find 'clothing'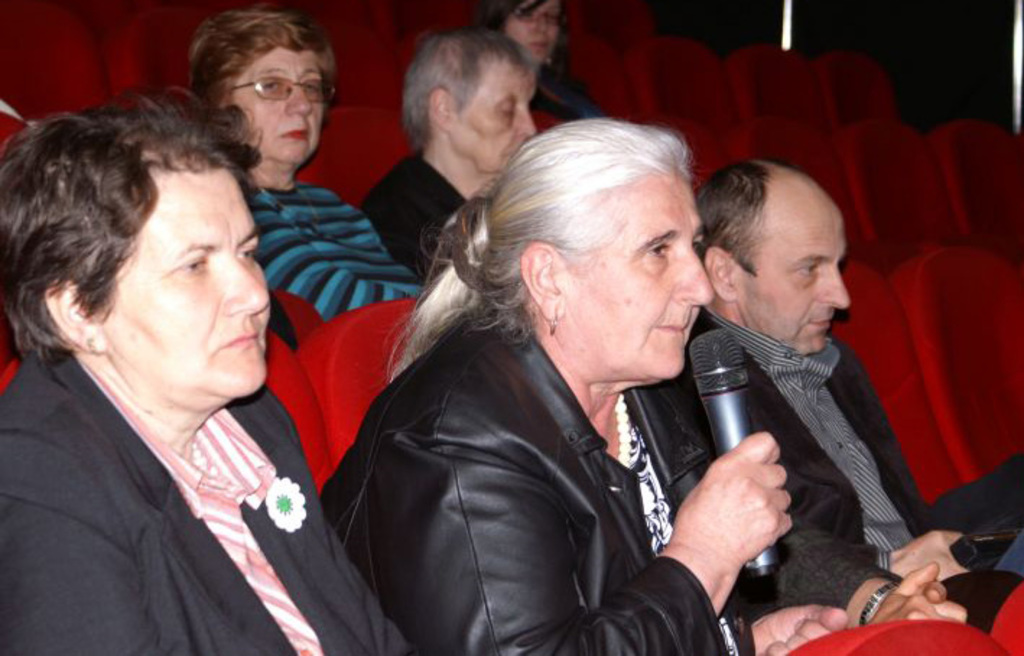
261,169,406,301
